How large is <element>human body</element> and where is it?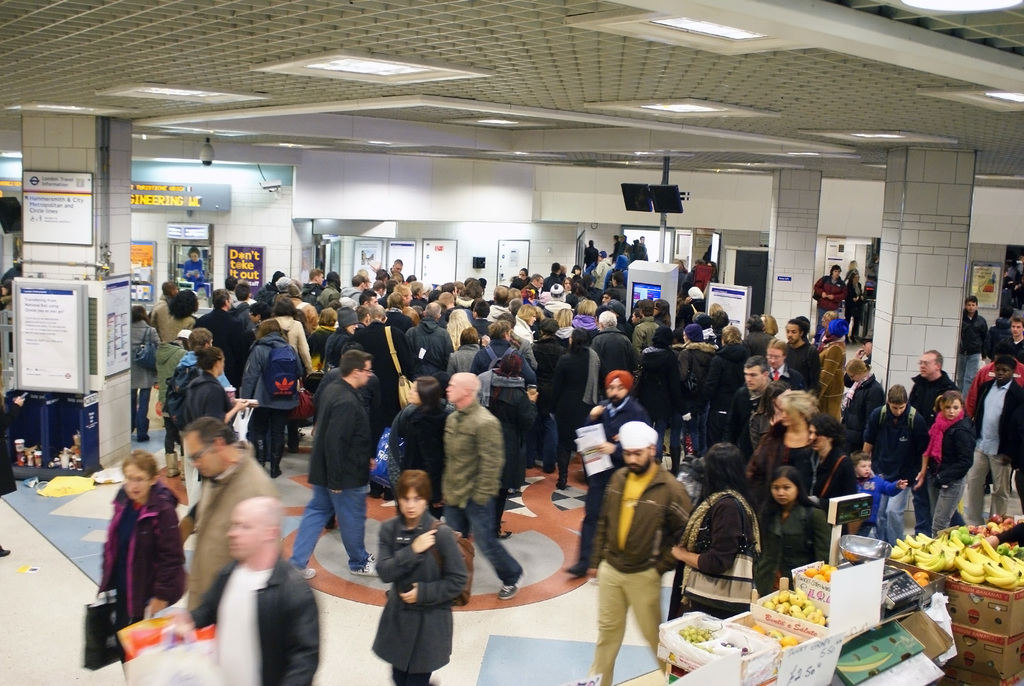
Bounding box: left=858, top=384, right=934, bottom=502.
